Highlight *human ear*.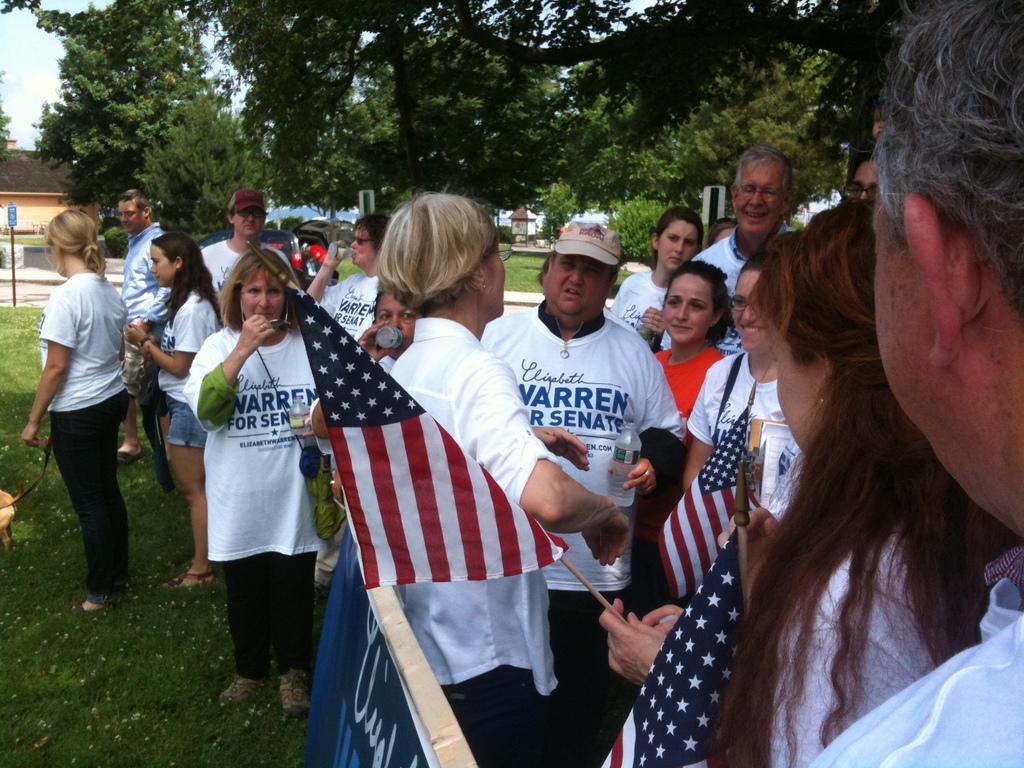
Highlighted region: [left=786, top=188, right=795, bottom=216].
